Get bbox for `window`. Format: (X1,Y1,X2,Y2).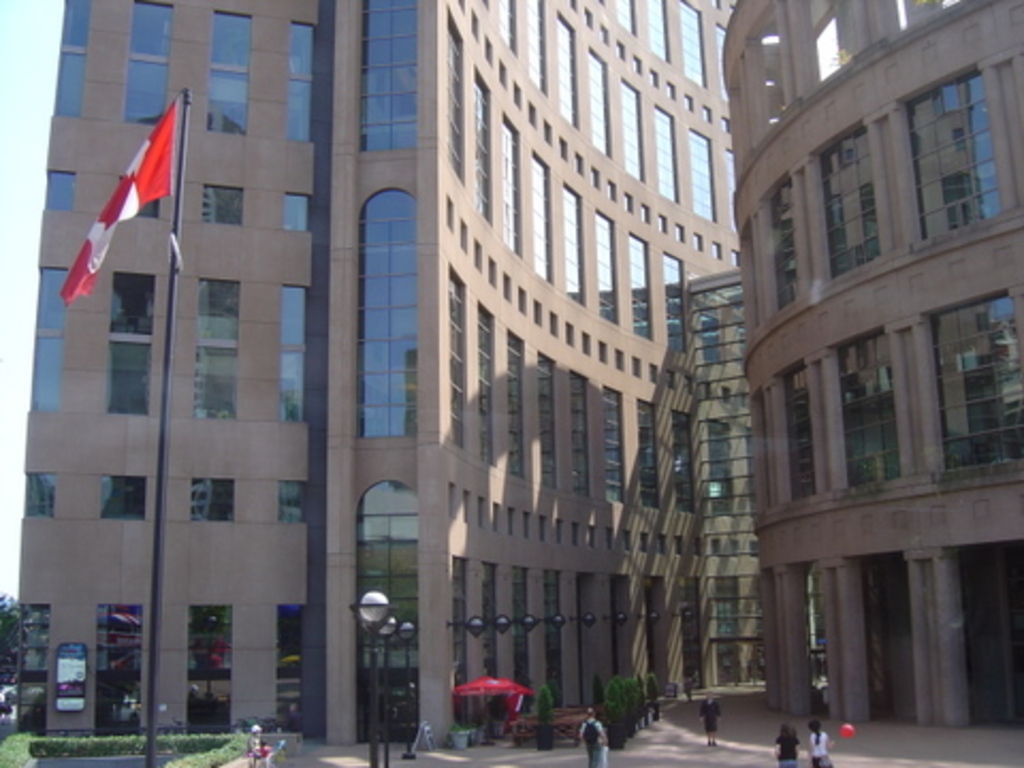
(286,190,311,230).
